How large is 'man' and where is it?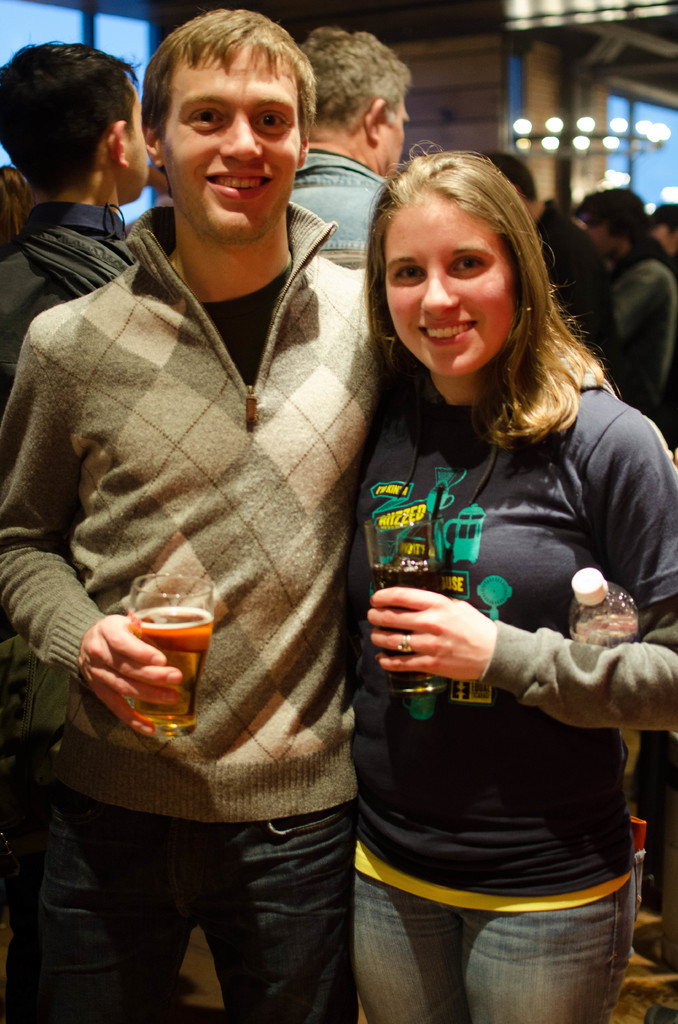
Bounding box: detection(19, 18, 455, 1010).
